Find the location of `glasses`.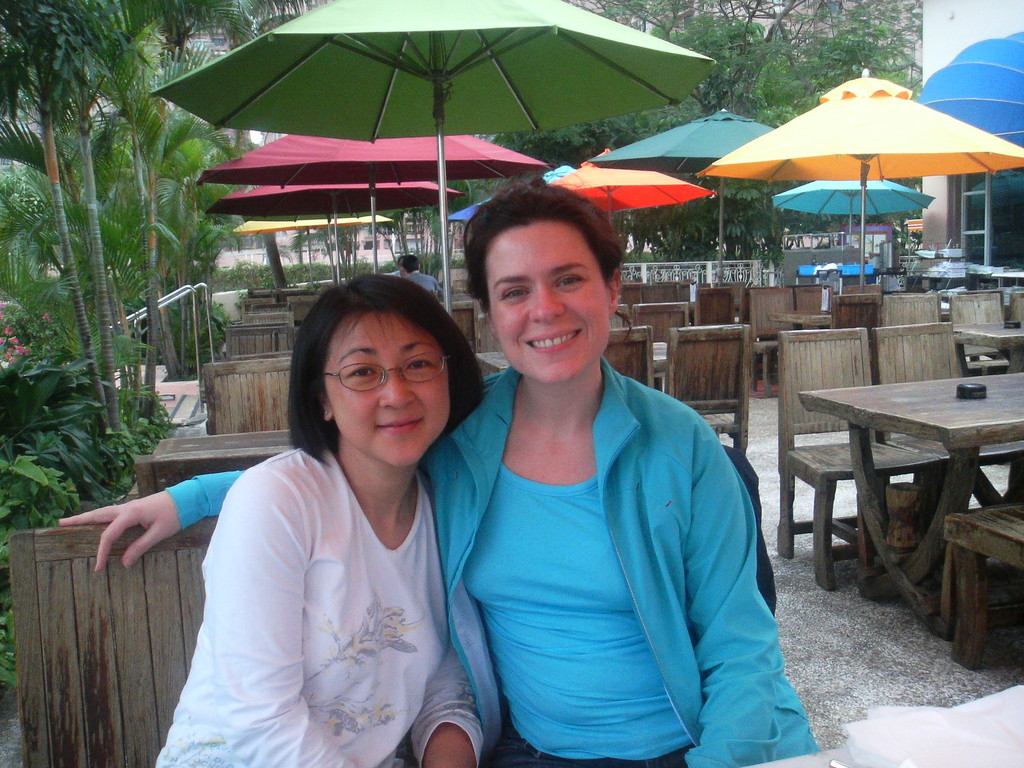
Location: 321,351,446,395.
